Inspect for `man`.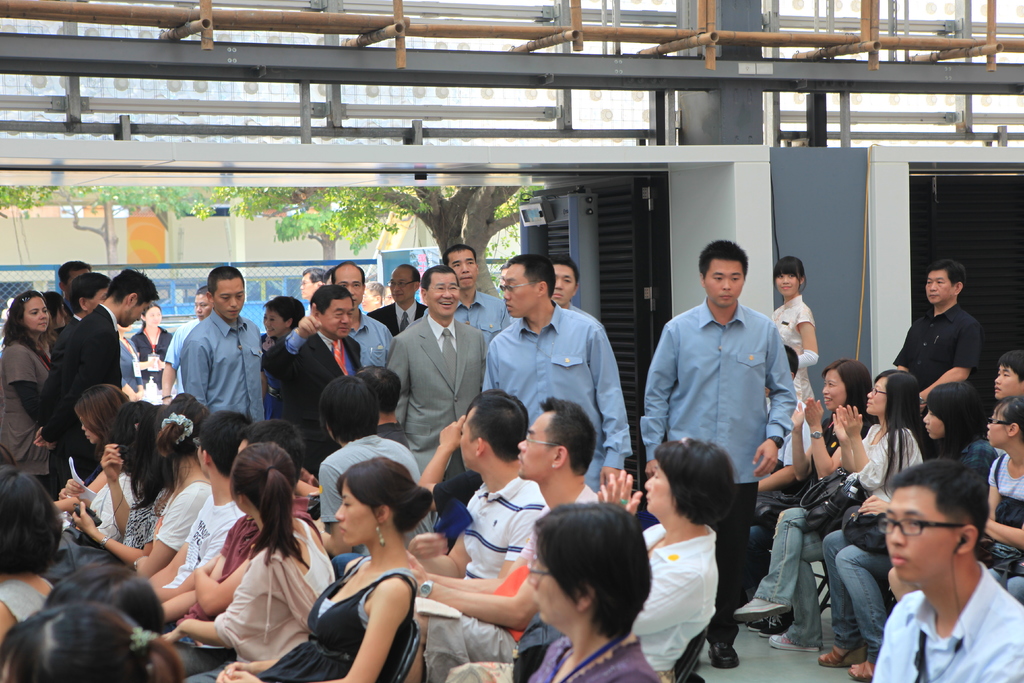
Inspection: 414,404,600,676.
